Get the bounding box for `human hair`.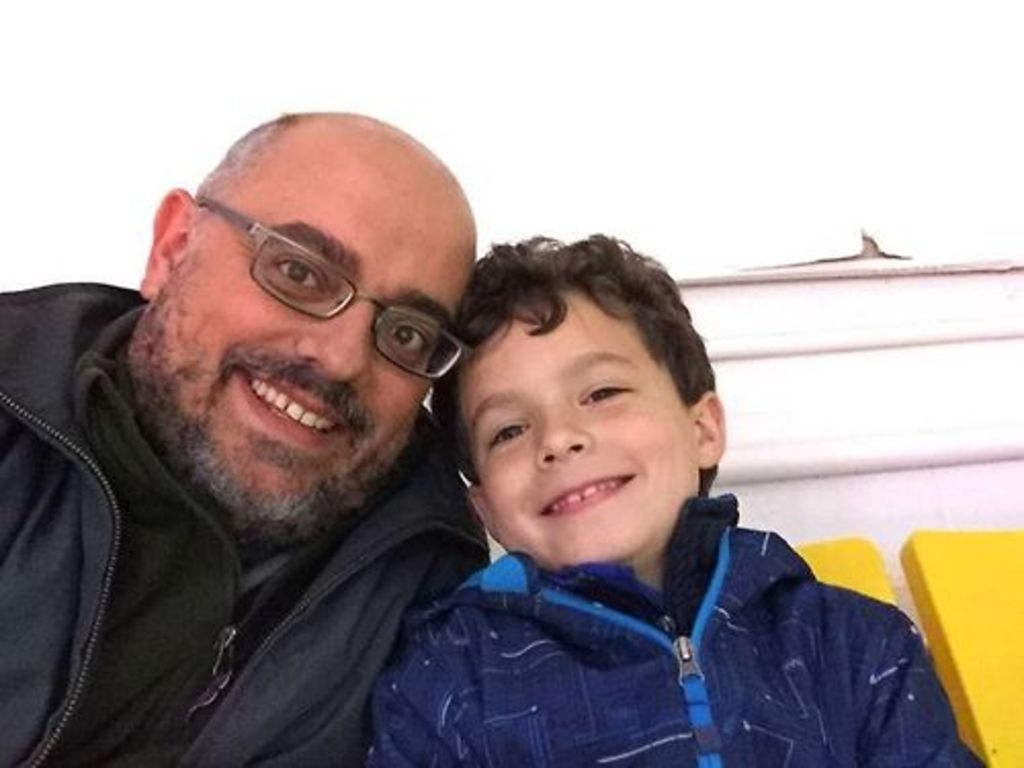
box(145, 121, 471, 322).
